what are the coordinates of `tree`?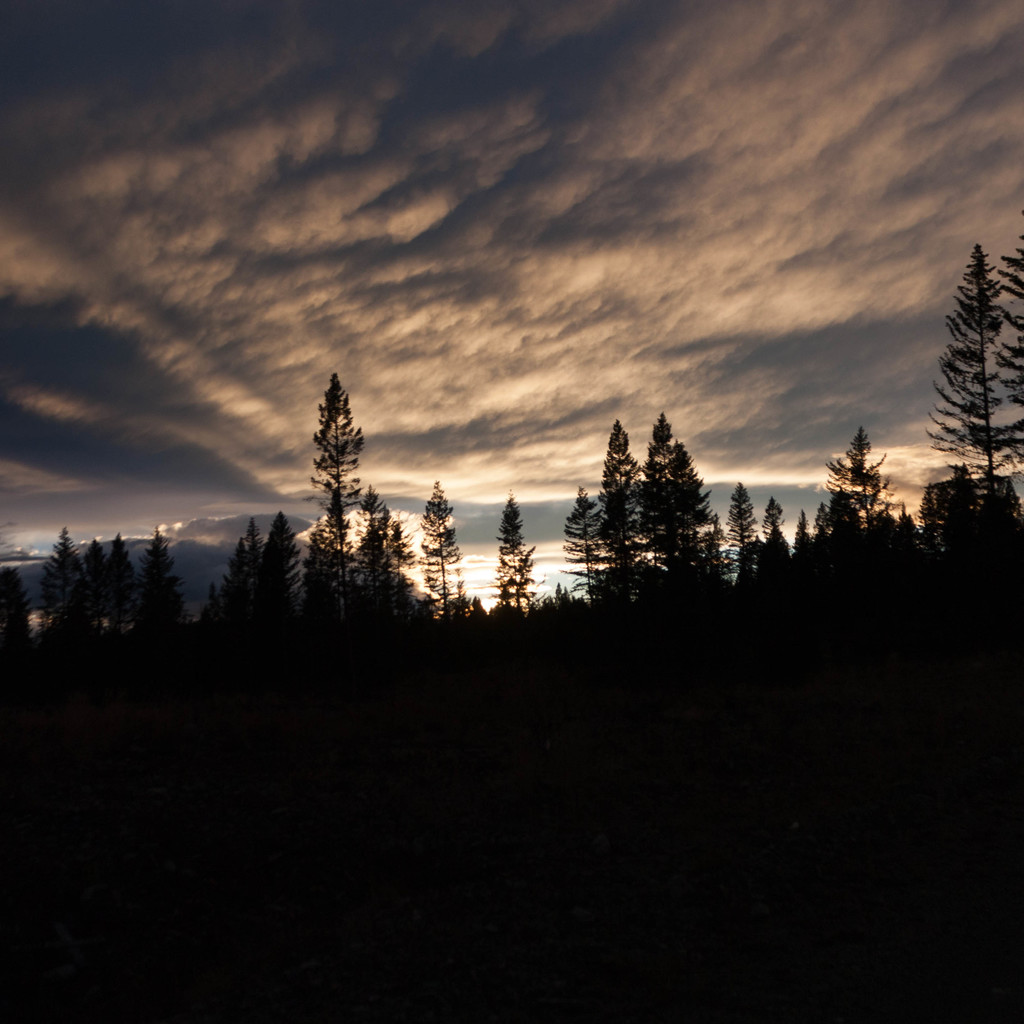
select_region(413, 476, 466, 611).
